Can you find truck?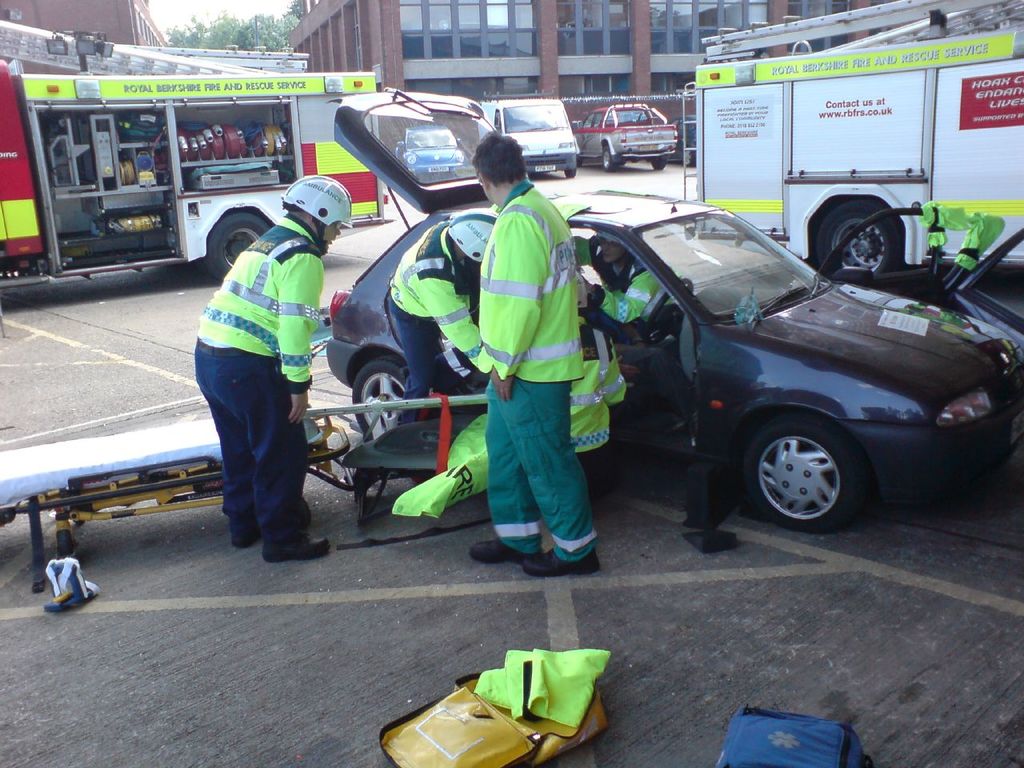
Yes, bounding box: x1=570, y1=102, x2=686, y2=170.
